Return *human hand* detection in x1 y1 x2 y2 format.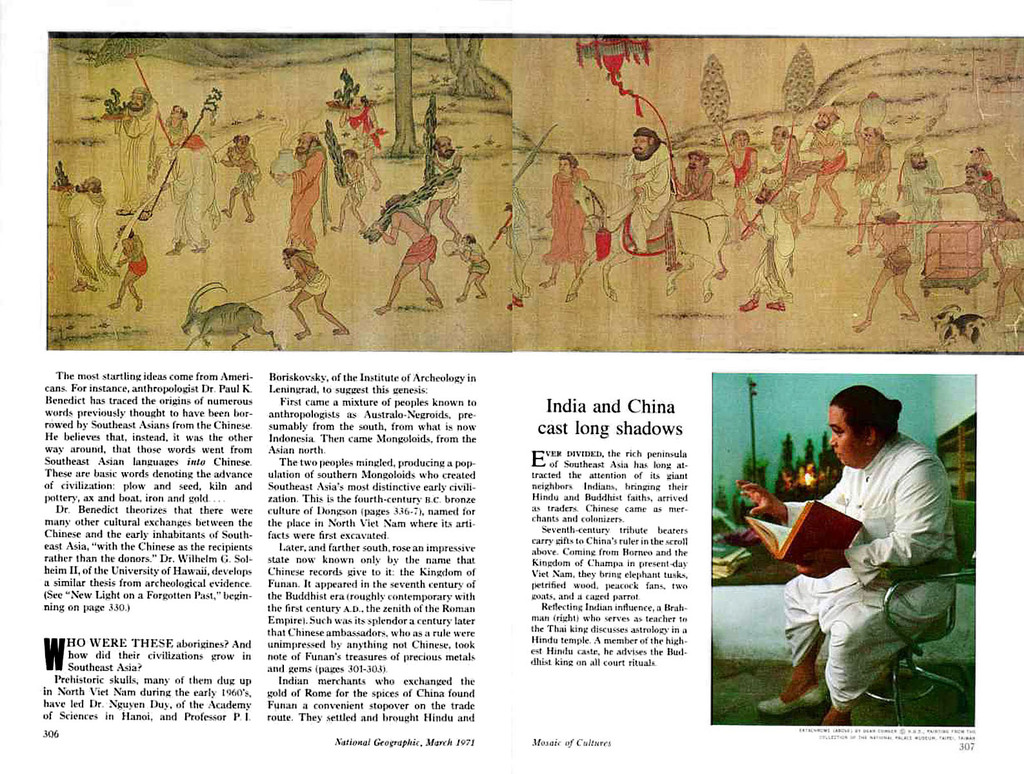
373 219 381 230.
